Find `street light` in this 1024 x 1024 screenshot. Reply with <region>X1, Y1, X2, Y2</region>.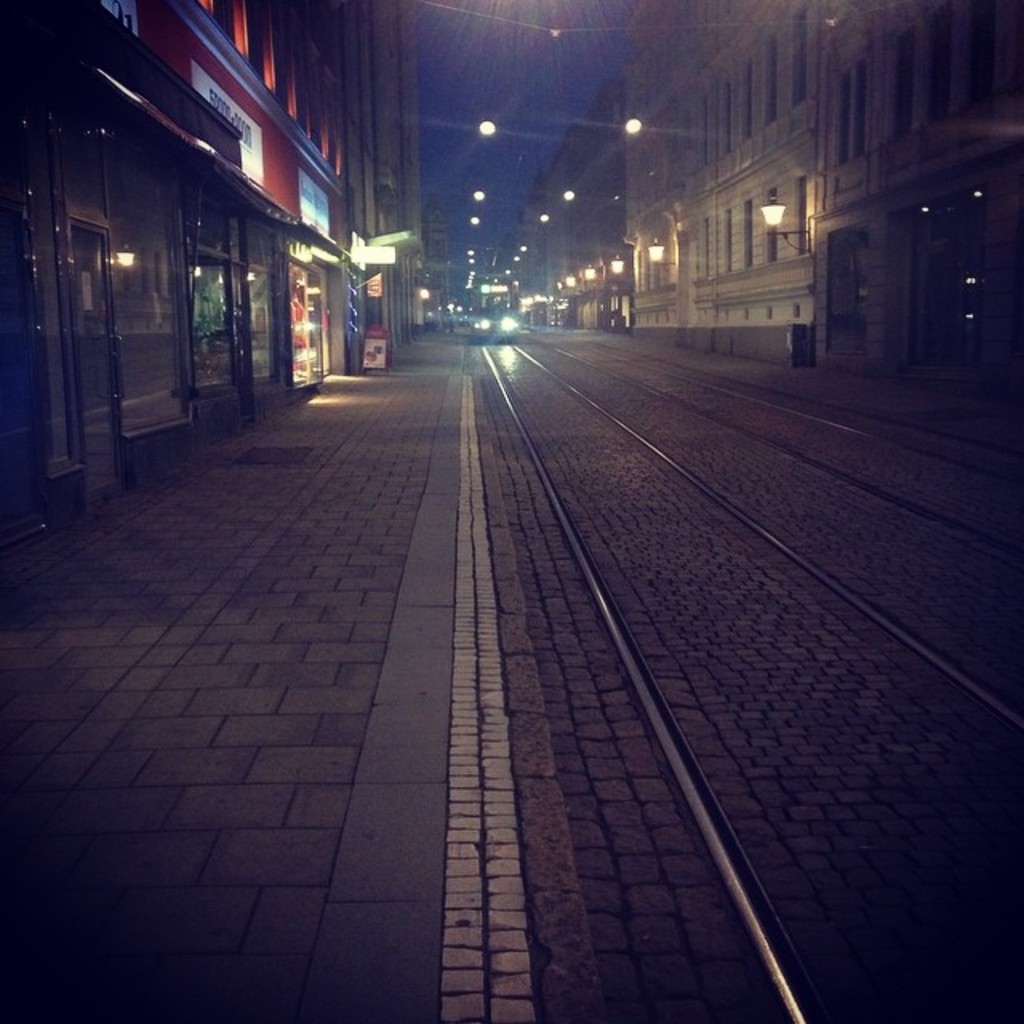
<region>477, 115, 650, 330</region>.
